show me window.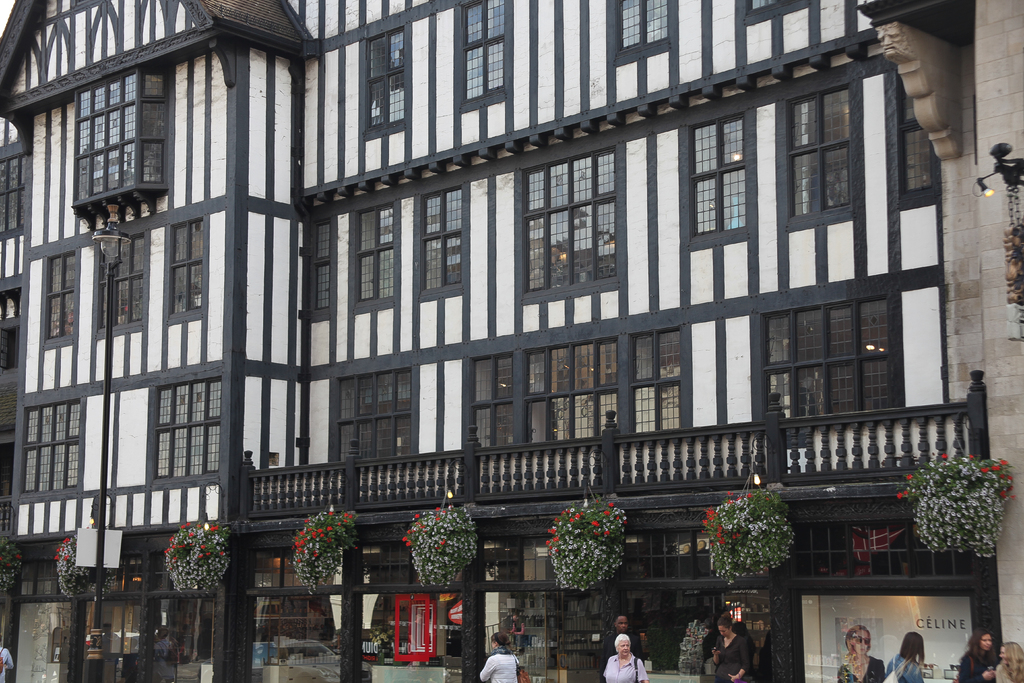
window is here: [674, 104, 760, 250].
